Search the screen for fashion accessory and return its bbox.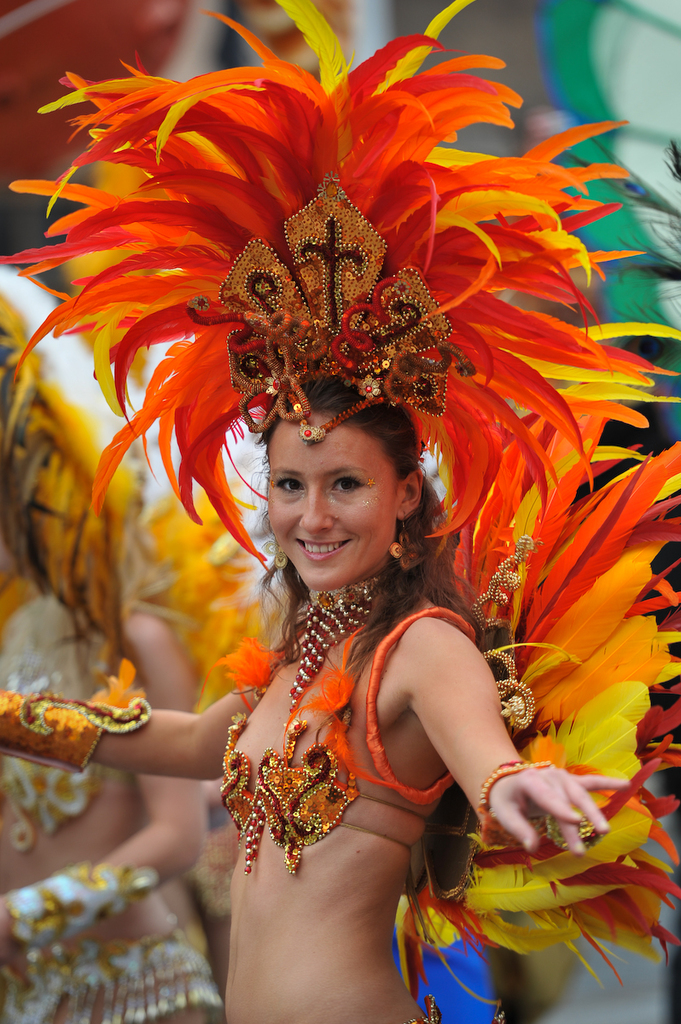
Found: (left=275, top=545, right=287, bottom=573).
